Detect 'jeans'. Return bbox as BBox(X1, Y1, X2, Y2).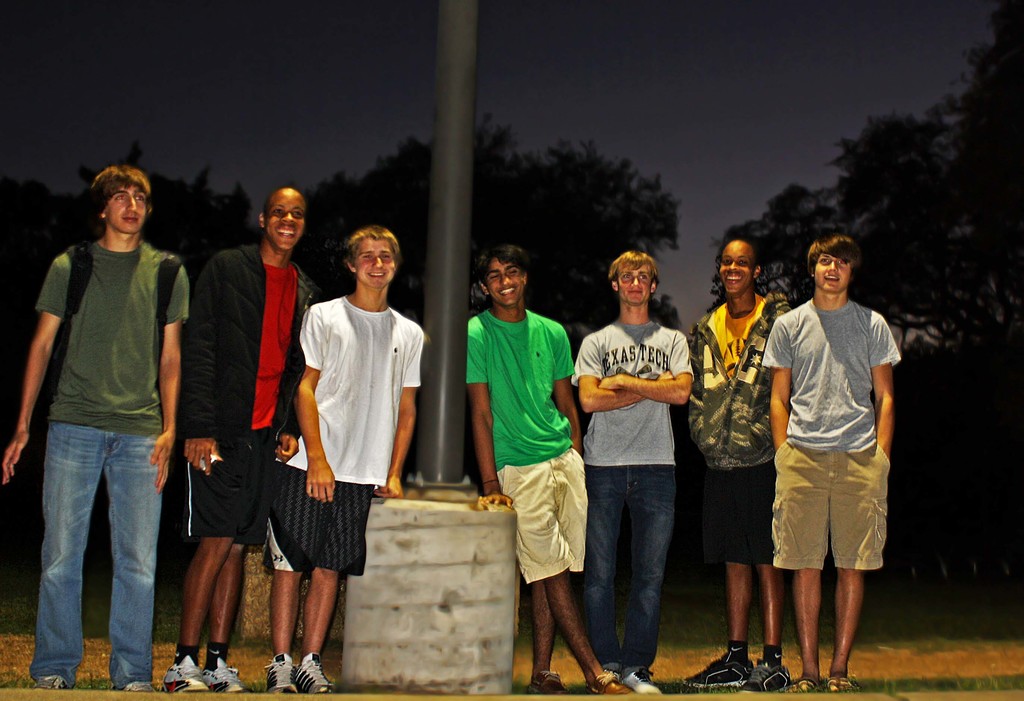
BBox(582, 462, 675, 670).
